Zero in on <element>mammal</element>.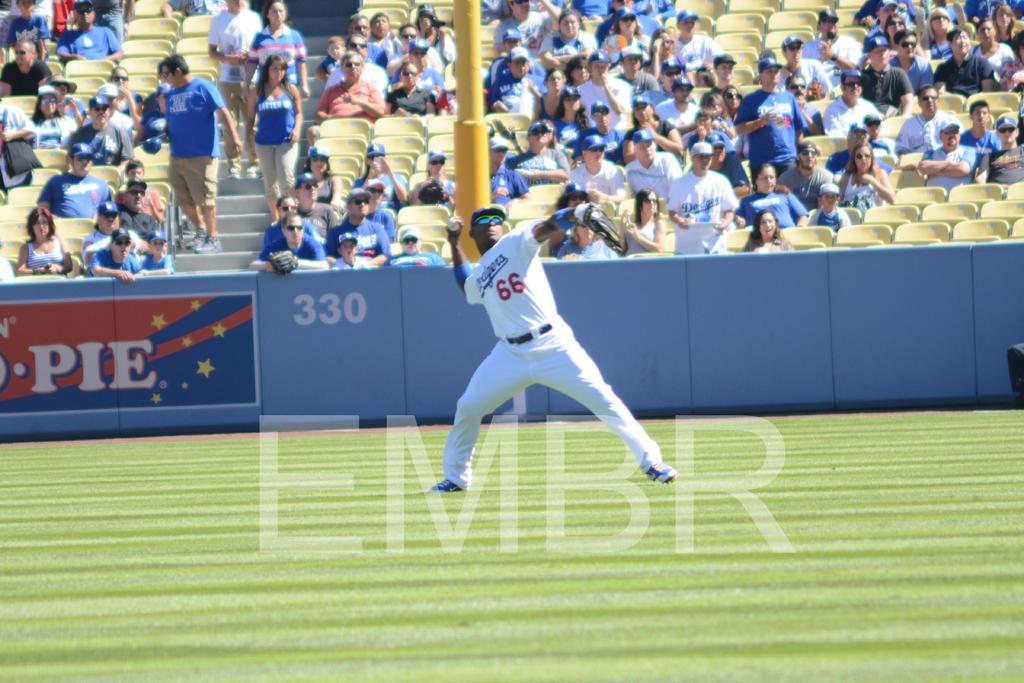
Zeroed in: (384,225,444,263).
